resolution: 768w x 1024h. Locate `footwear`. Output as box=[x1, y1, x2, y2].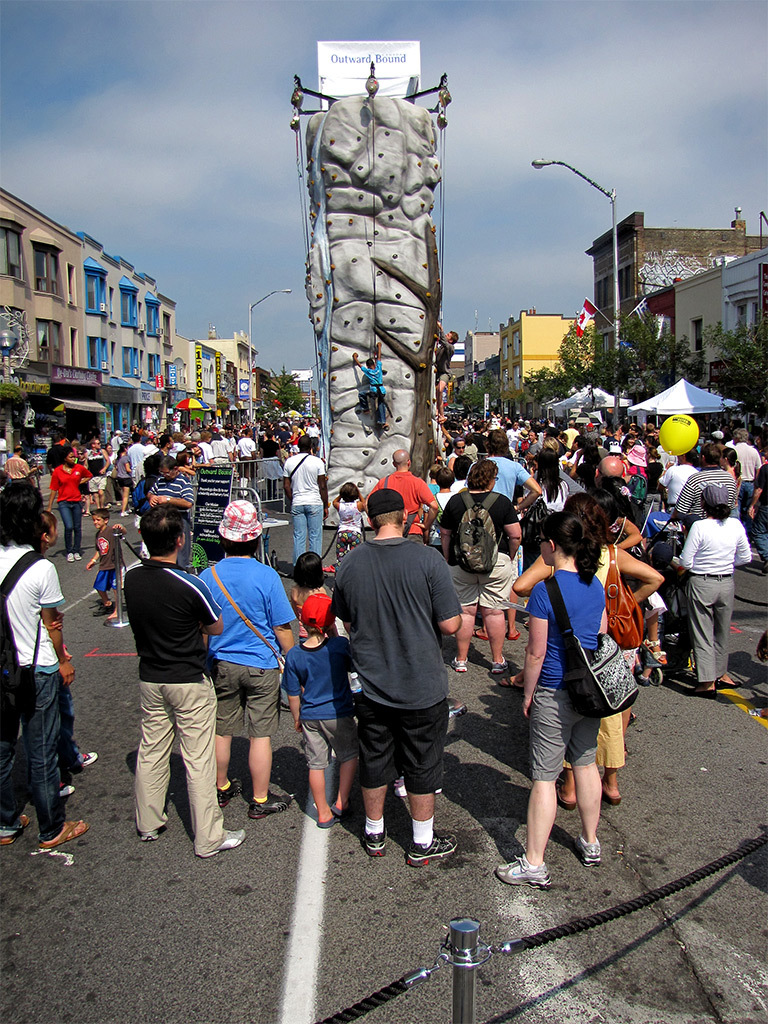
box=[645, 634, 668, 667].
